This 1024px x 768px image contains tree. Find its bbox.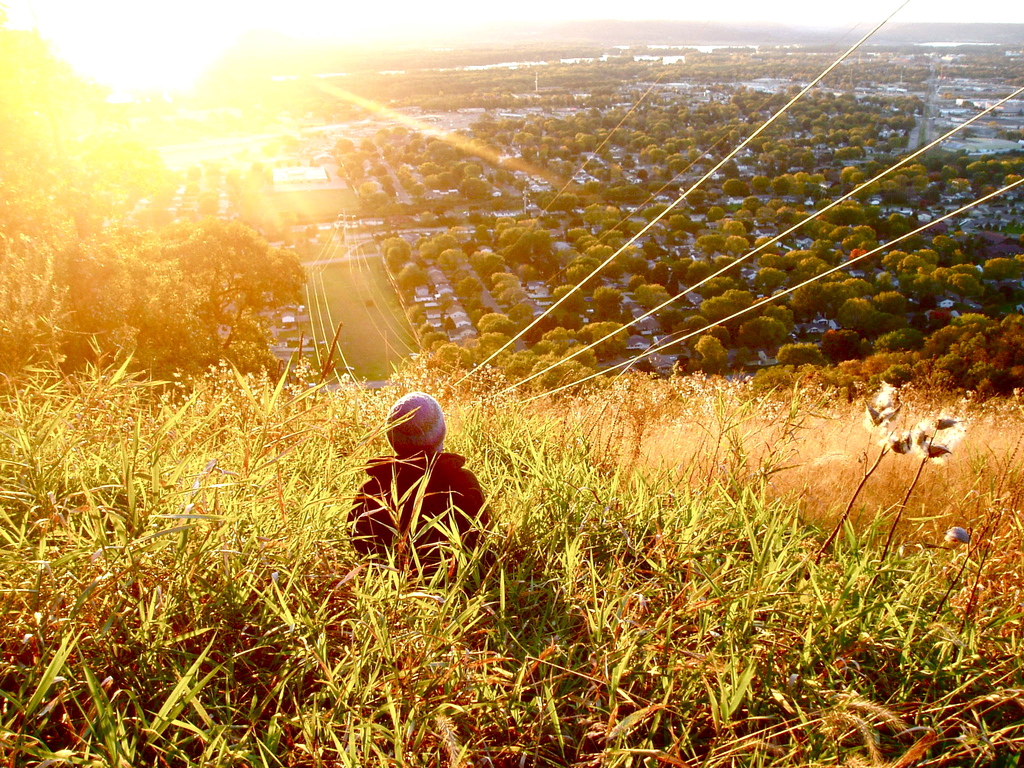
{"left": 551, "top": 282, "right": 584, "bottom": 310}.
